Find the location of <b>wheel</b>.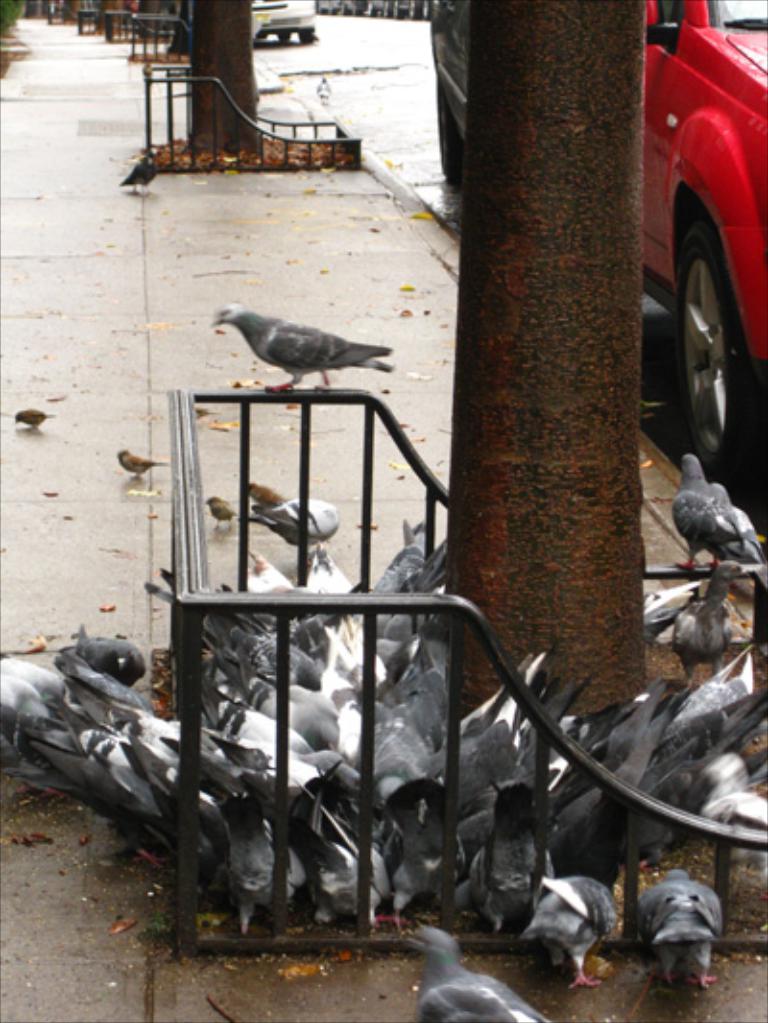
Location: BBox(300, 19, 315, 42).
